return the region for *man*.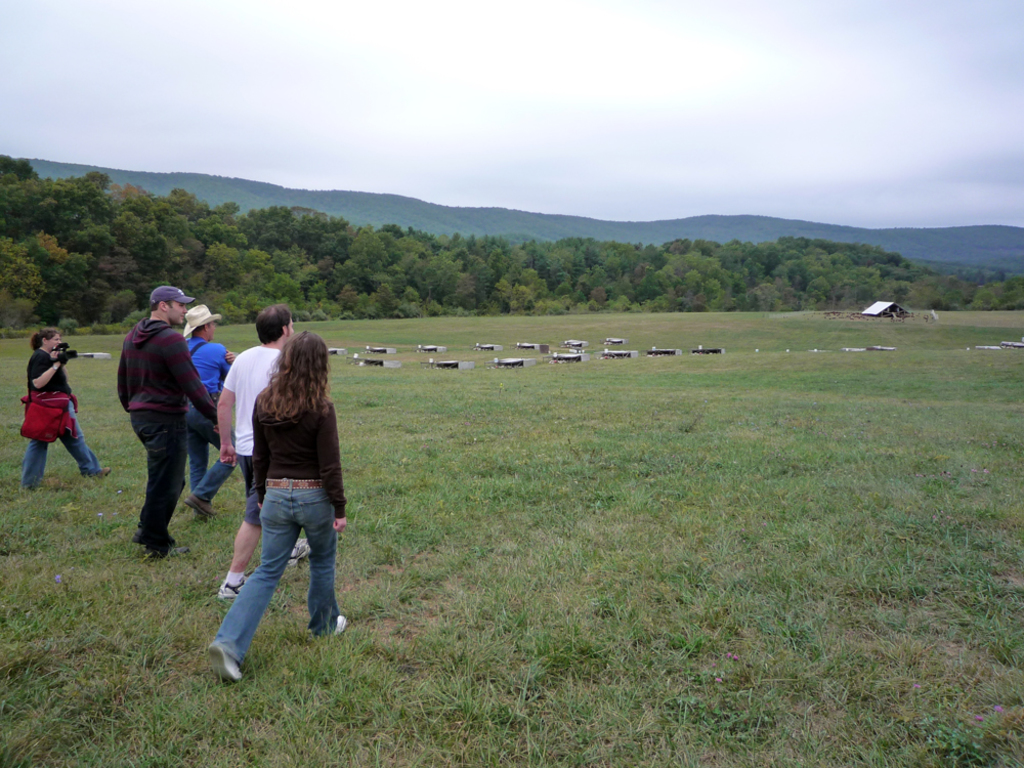
l=181, t=301, r=243, b=522.
